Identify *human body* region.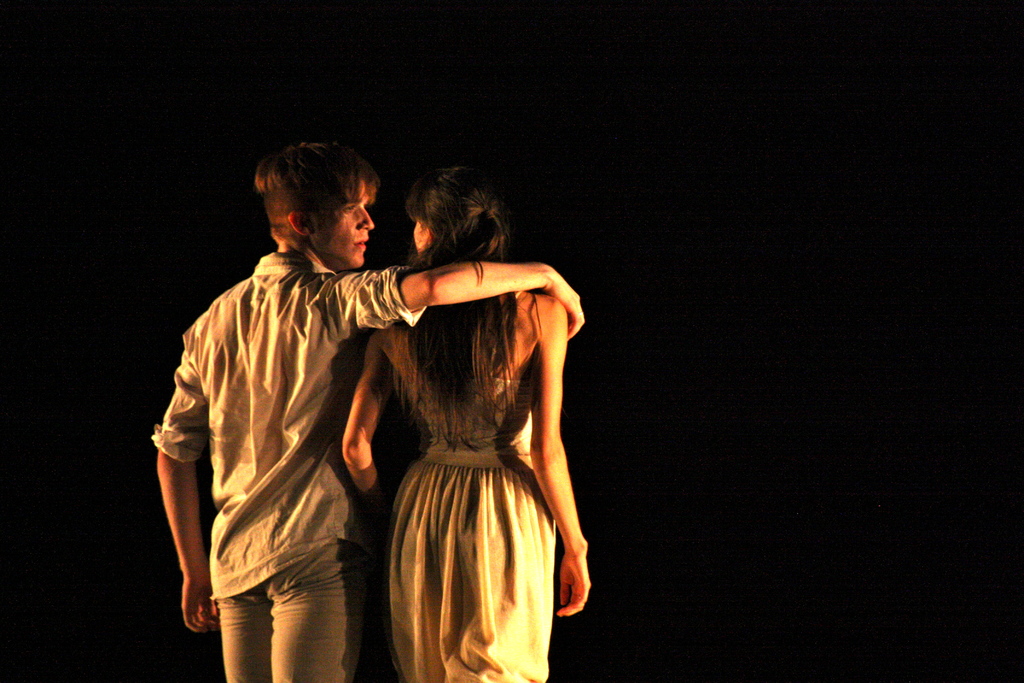
Region: bbox(149, 140, 593, 682).
